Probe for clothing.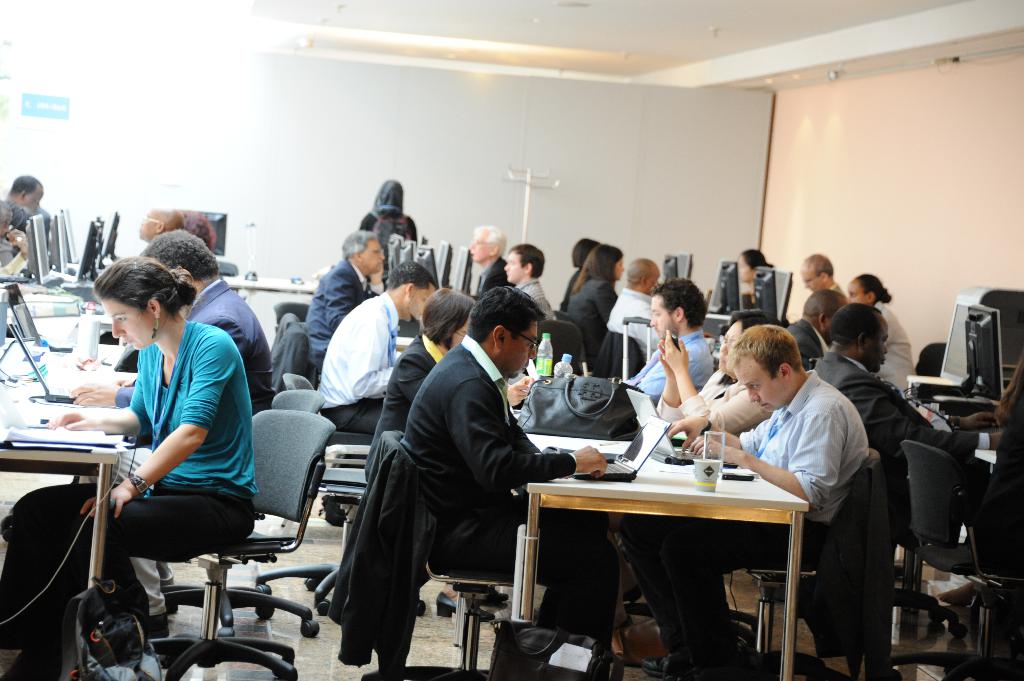
Probe result: (308, 261, 362, 346).
